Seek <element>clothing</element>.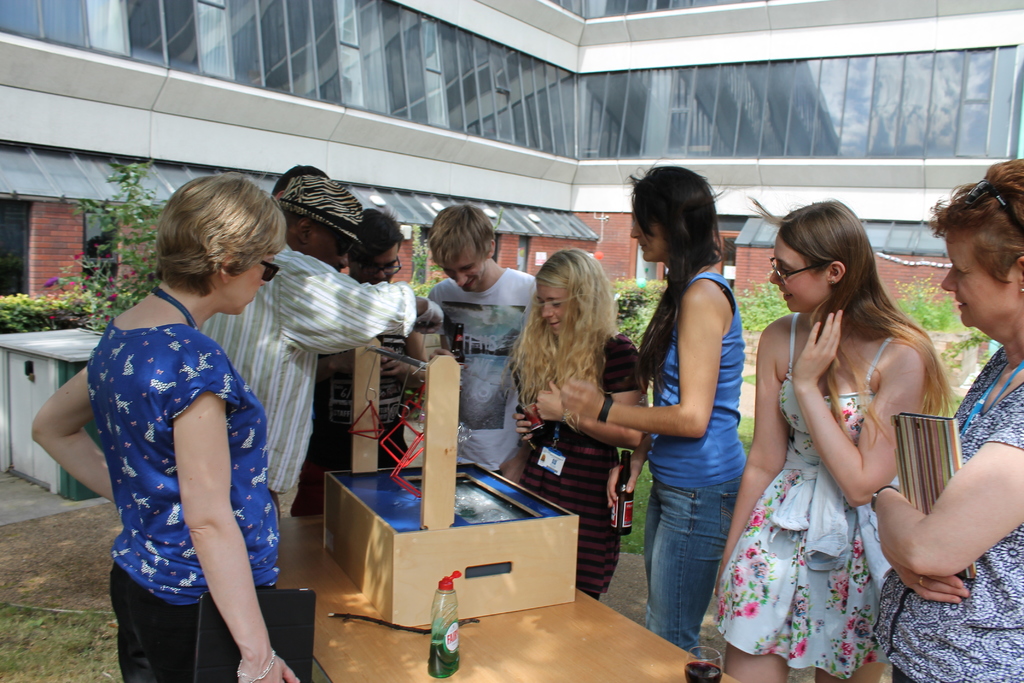
<region>82, 317, 280, 682</region>.
